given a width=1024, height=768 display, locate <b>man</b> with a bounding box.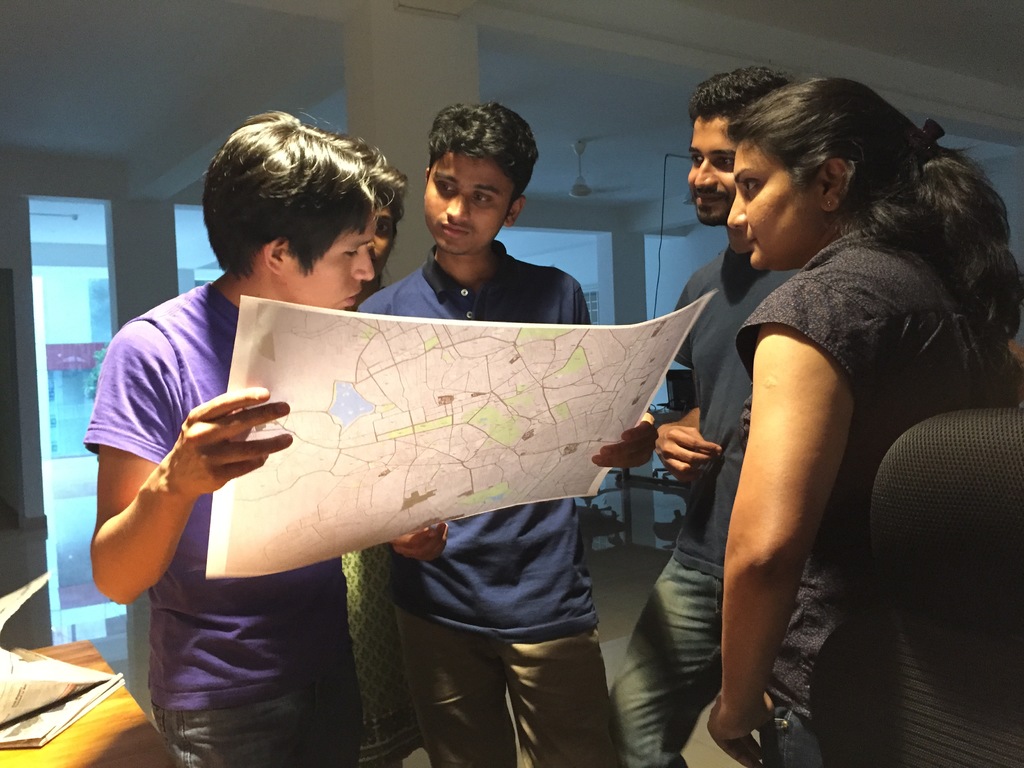
Located: <region>613, 63, 794, 767</region>.
